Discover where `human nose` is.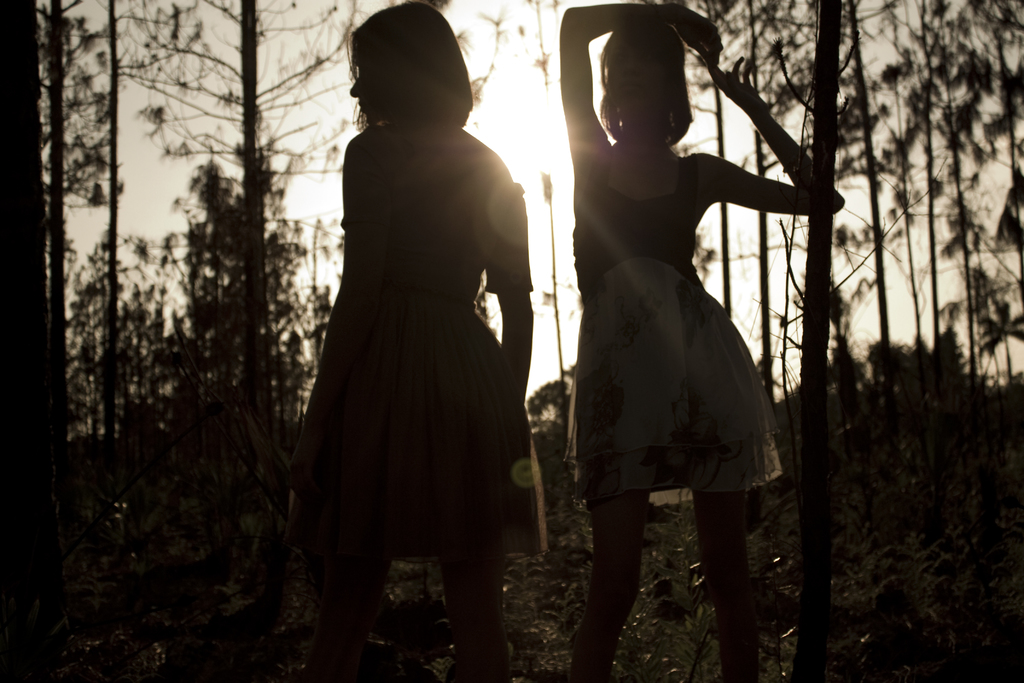
Discovered at 346:76:363:99.
